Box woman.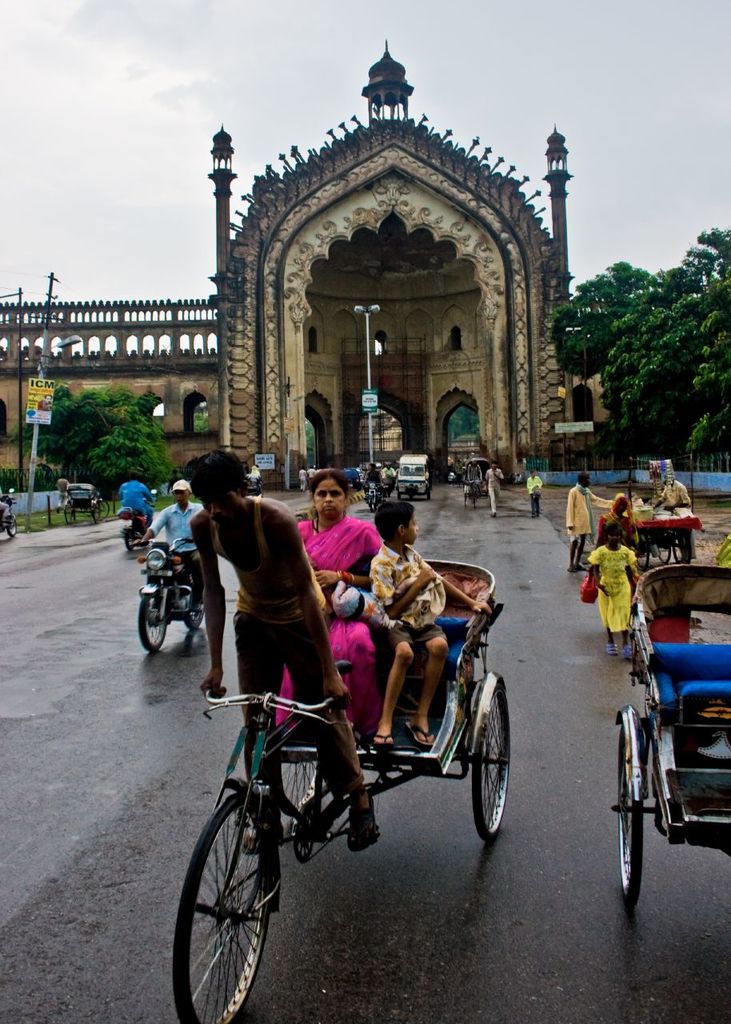
(x1=275, y1=472, x2=383, y2=732).
